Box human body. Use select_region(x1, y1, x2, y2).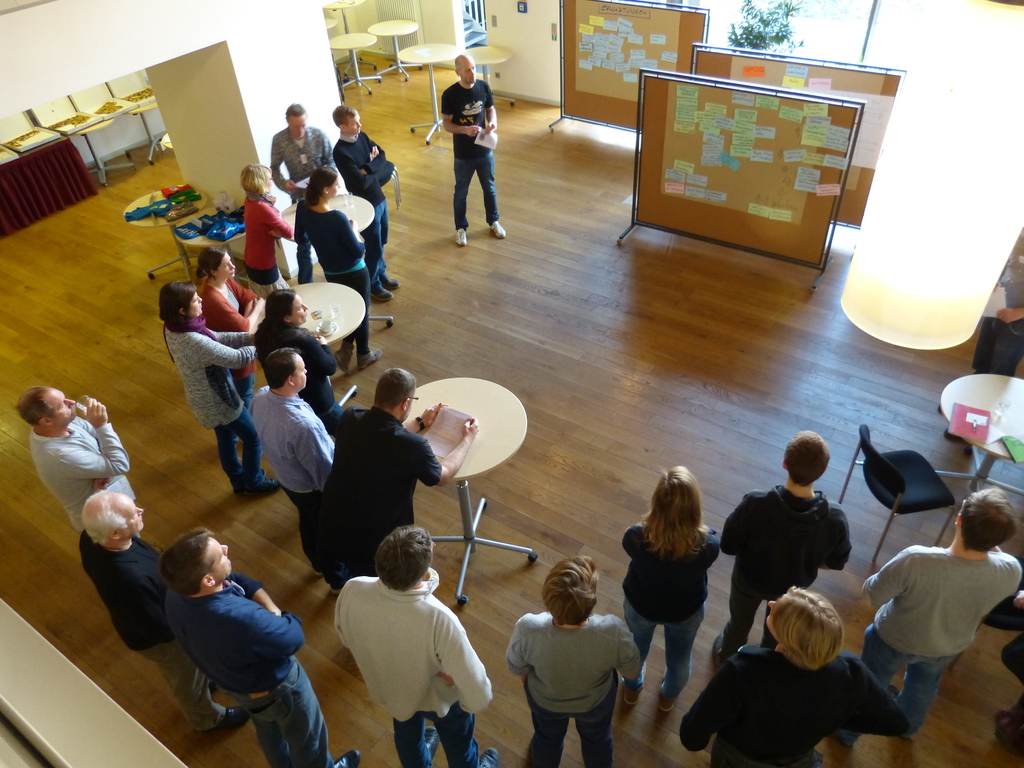
select_region(189, 254, 253, 335).
